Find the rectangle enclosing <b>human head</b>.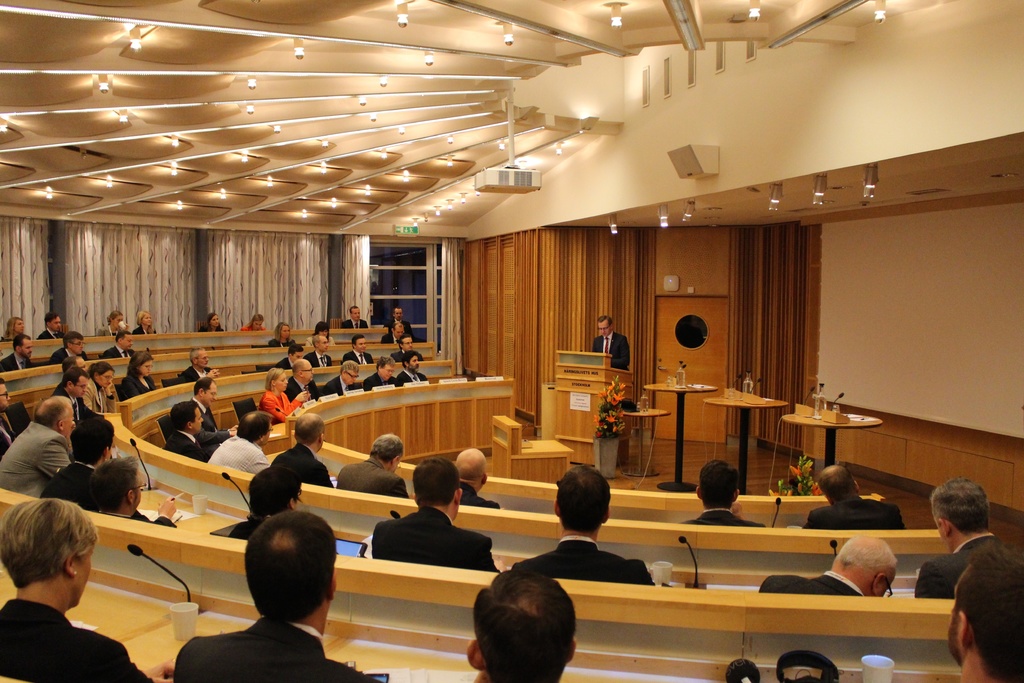
region(61, 366, 90, 397).
